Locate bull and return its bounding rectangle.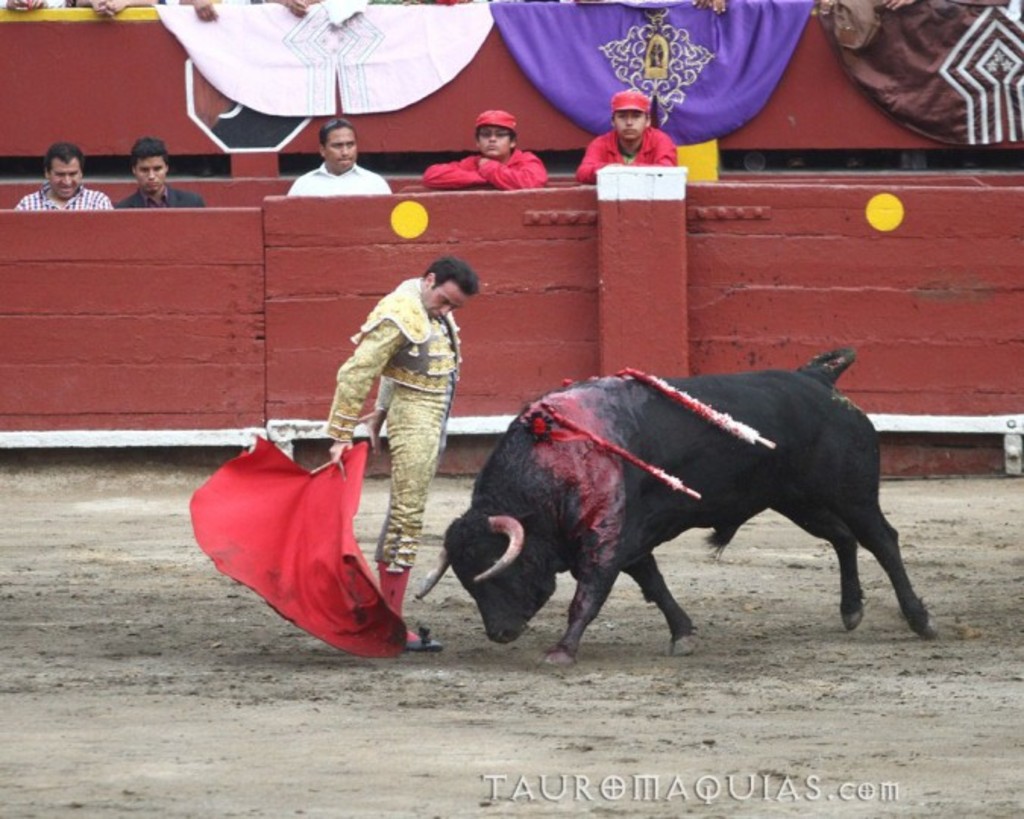
[416, 350, 939, 664].
